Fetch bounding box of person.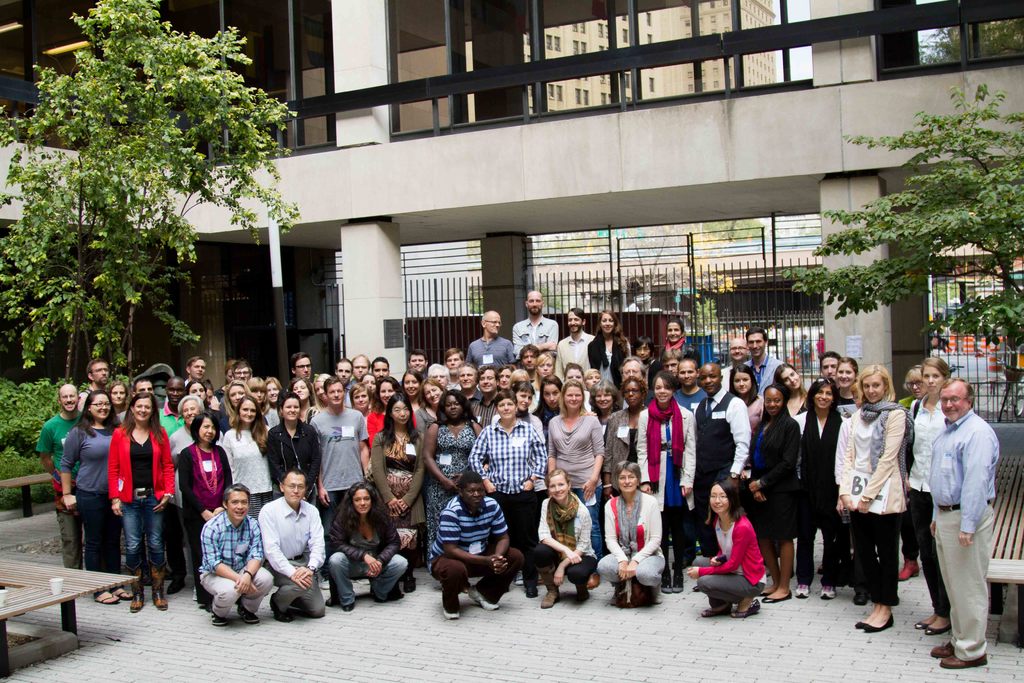
Bbox: select_region(660, 322, 698, 359).
